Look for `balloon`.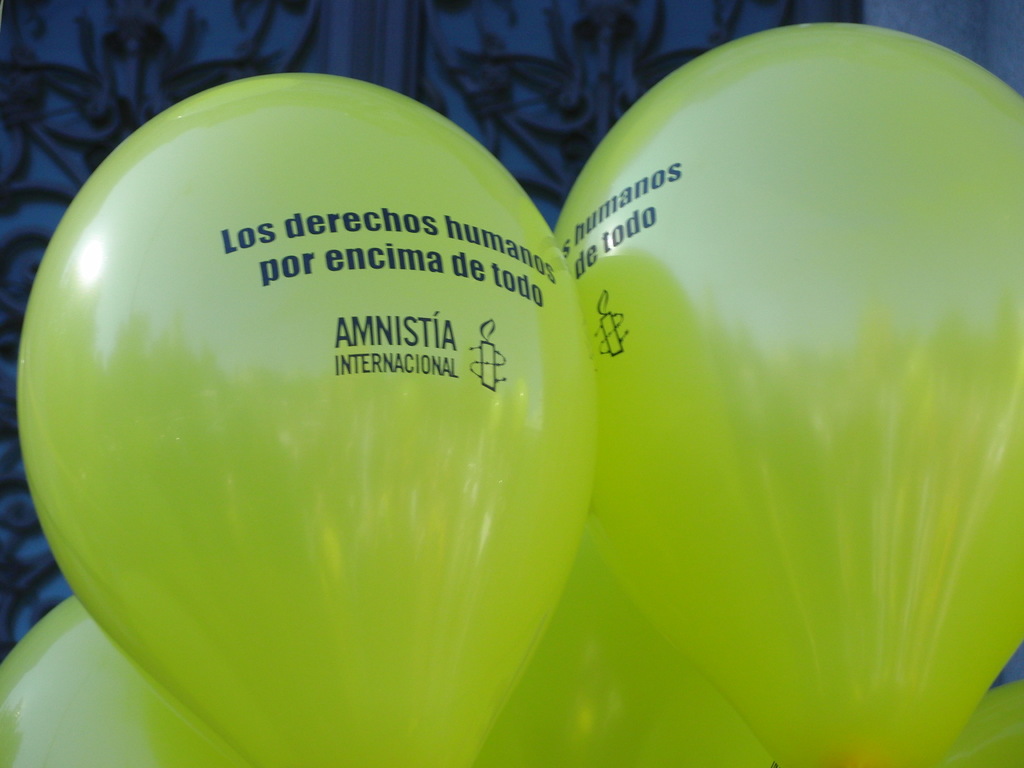
Found: box=[0, 595, 253, 767].
